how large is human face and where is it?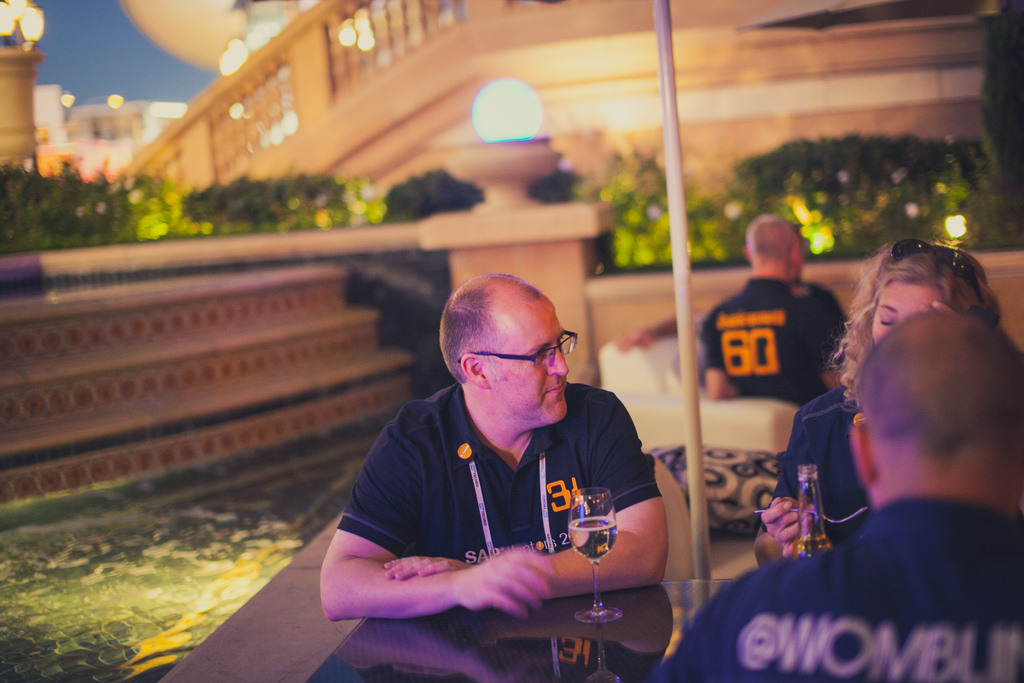
Bounding box: detection(872, 285, 941, 339).
